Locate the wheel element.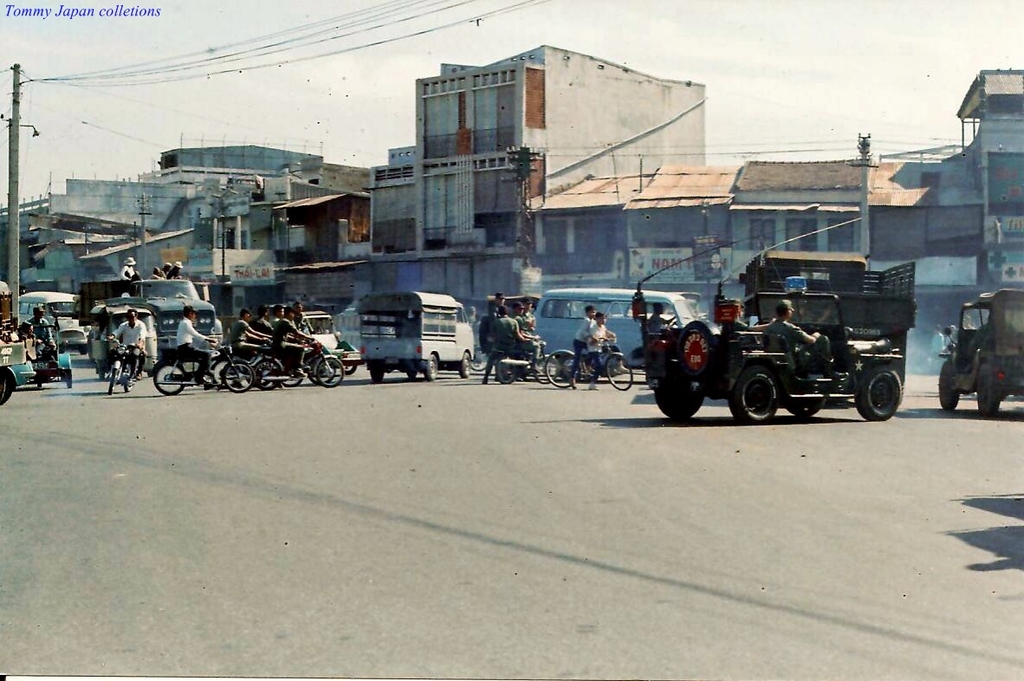
Element bbox: l=149, t=357, r=182, b=394.
